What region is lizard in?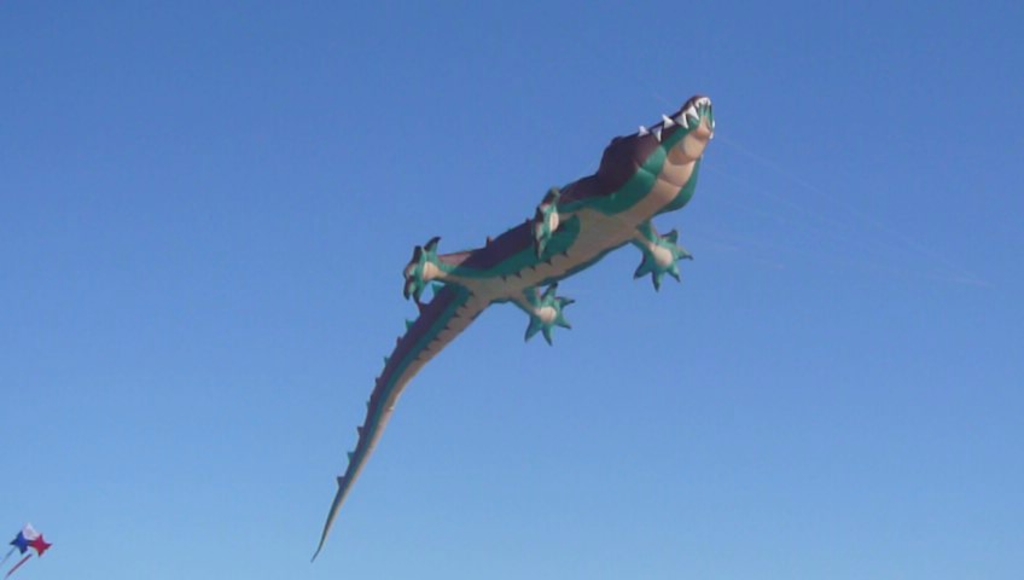
(279,44,725,557).
